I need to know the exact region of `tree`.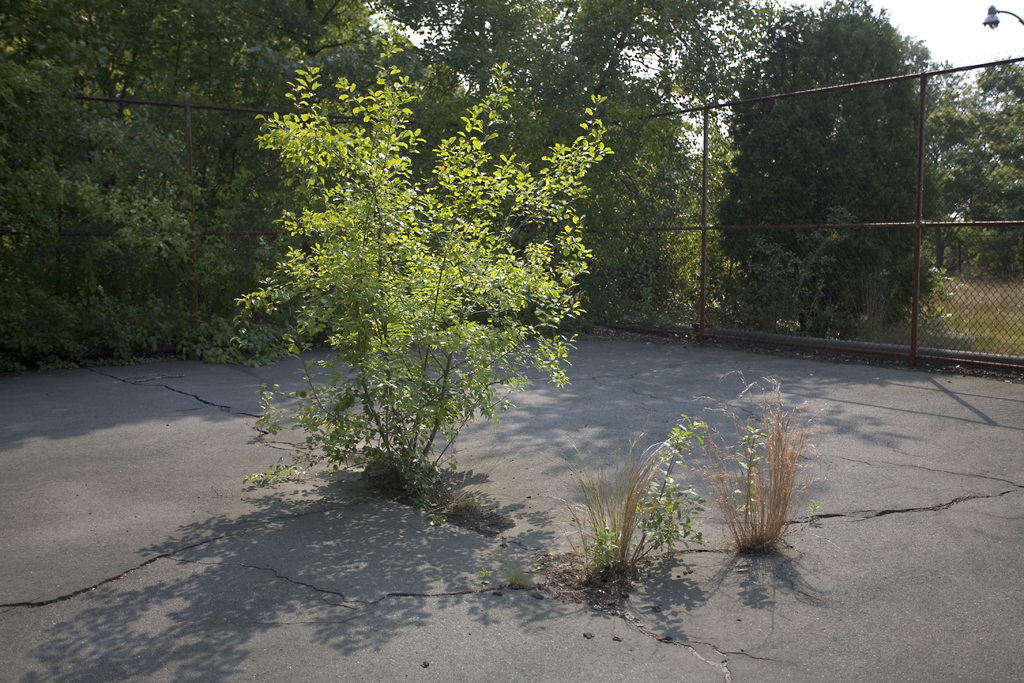
Region: locate(236, 19, 612, 511).
